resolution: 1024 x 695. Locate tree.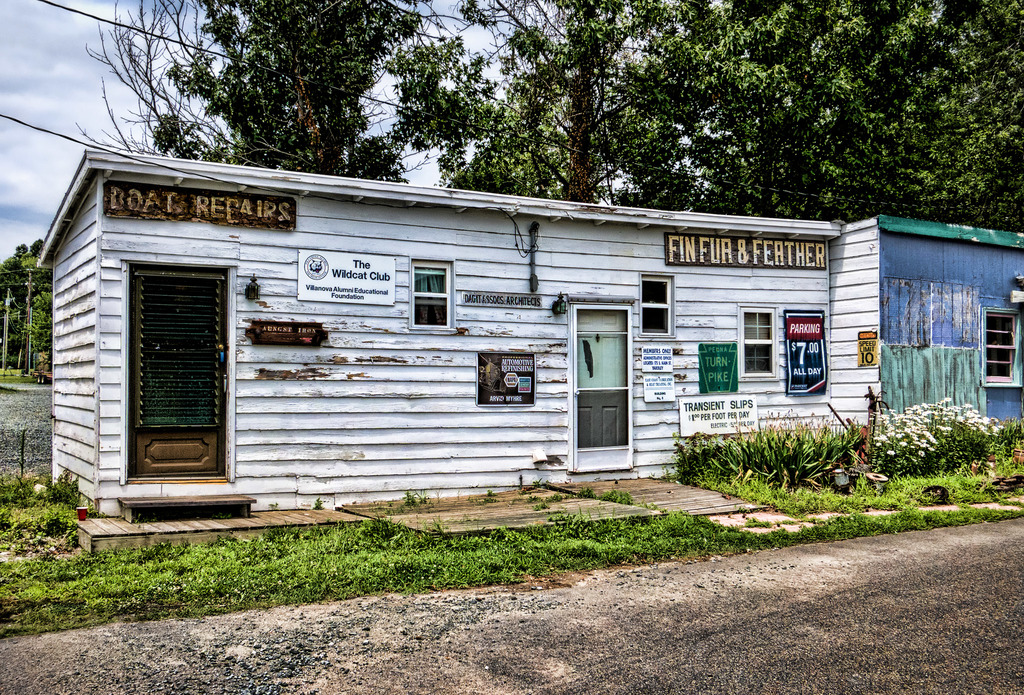
387/0/781/189.
